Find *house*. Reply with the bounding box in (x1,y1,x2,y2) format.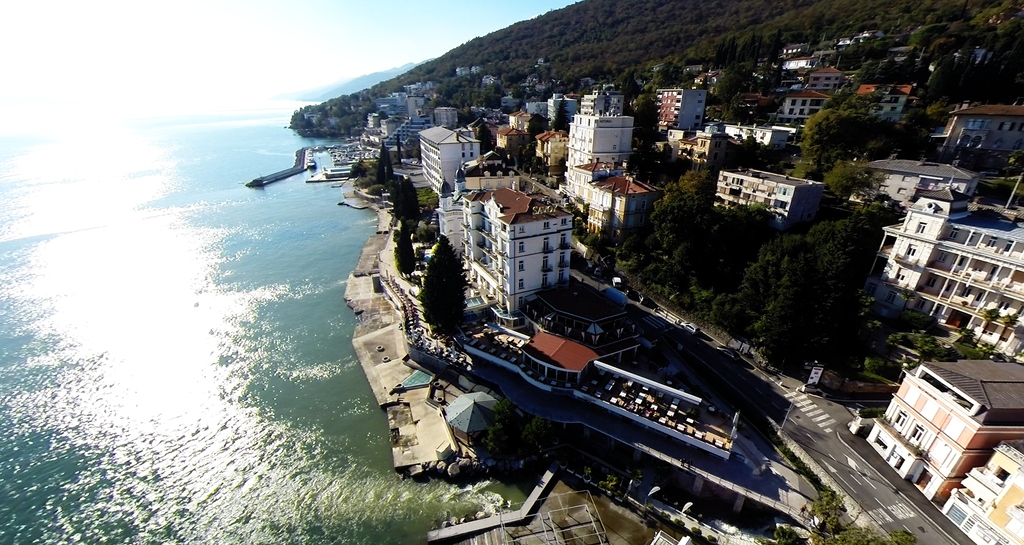
(441,180,573,316).
